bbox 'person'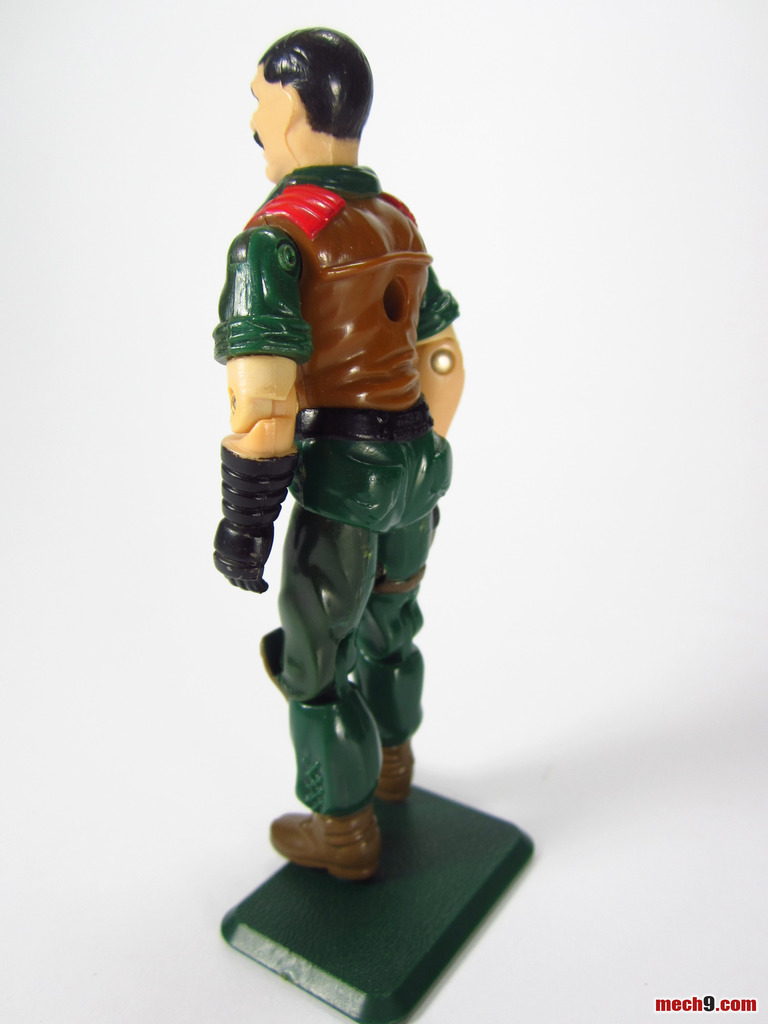
{"left": 208, "top": 26, "right": 472, "bottom": 877}
